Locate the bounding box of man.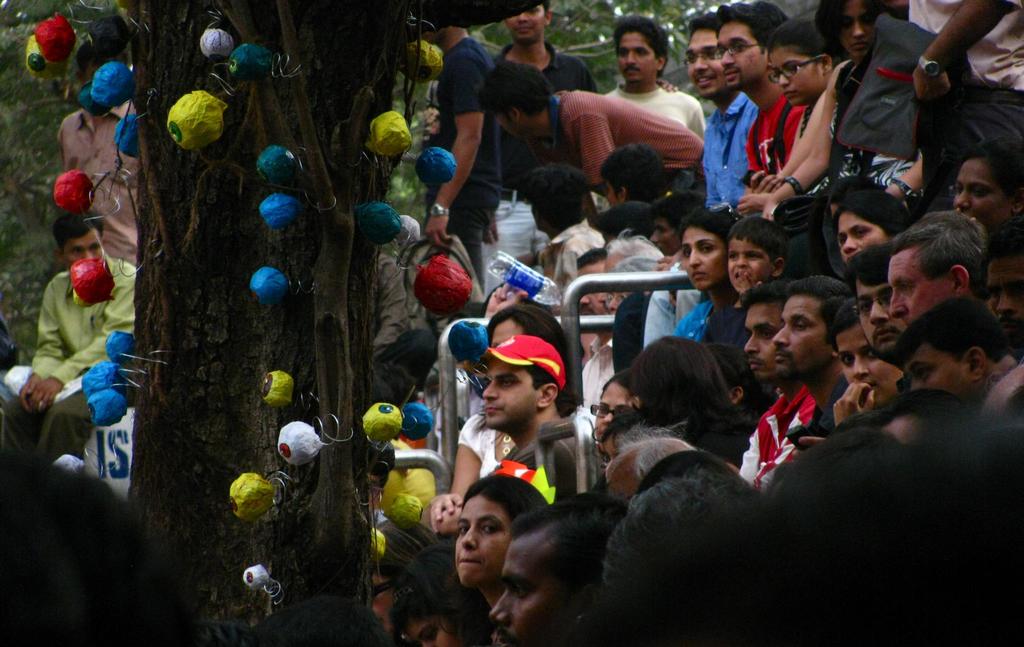
Bounding box: select_region(902, 0, 1023, 210).
